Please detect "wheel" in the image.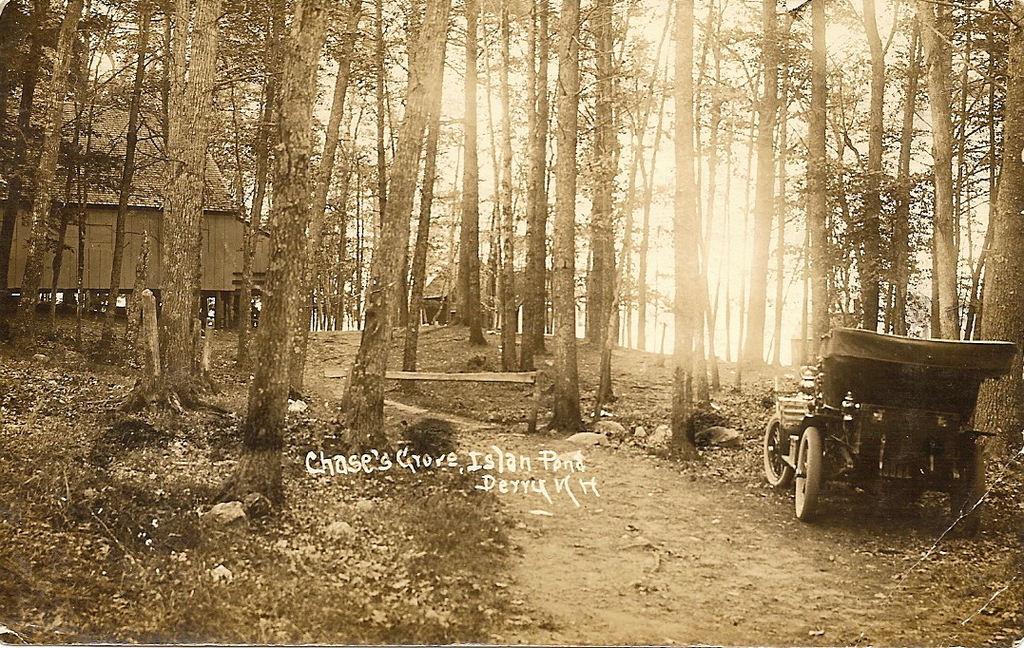
<bbox>787, 419, 824, 525</bbox>.
